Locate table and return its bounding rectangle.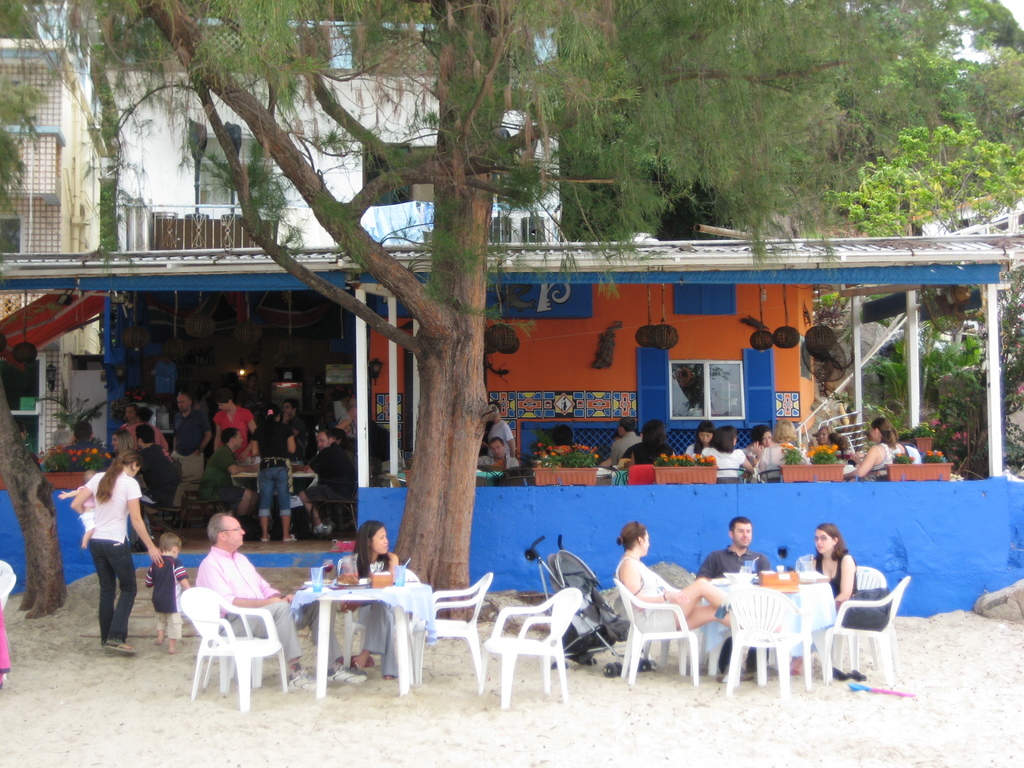
l=291, t=584, r=438, b=696.
